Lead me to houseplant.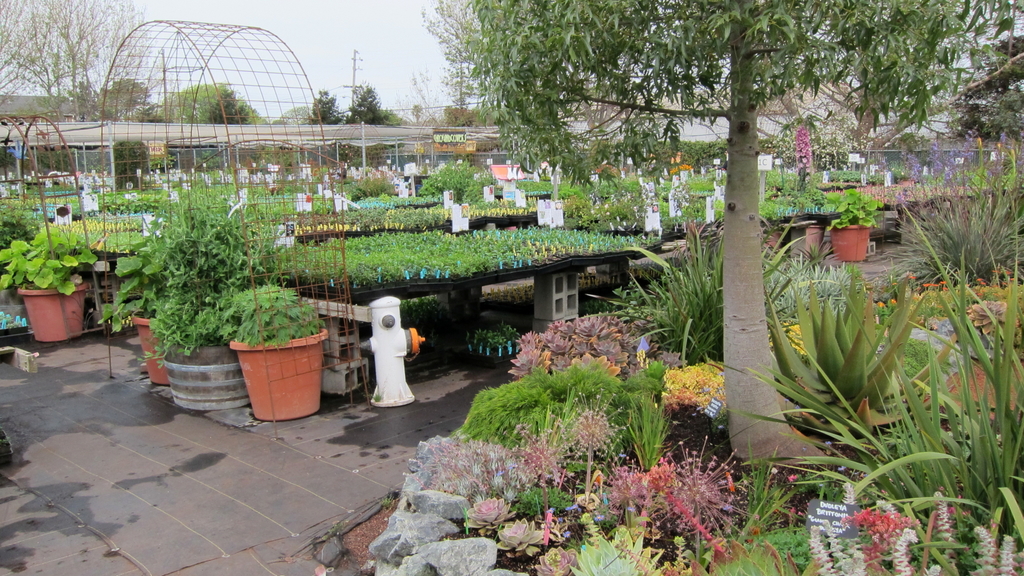
Lead to (92,216,199,387).
